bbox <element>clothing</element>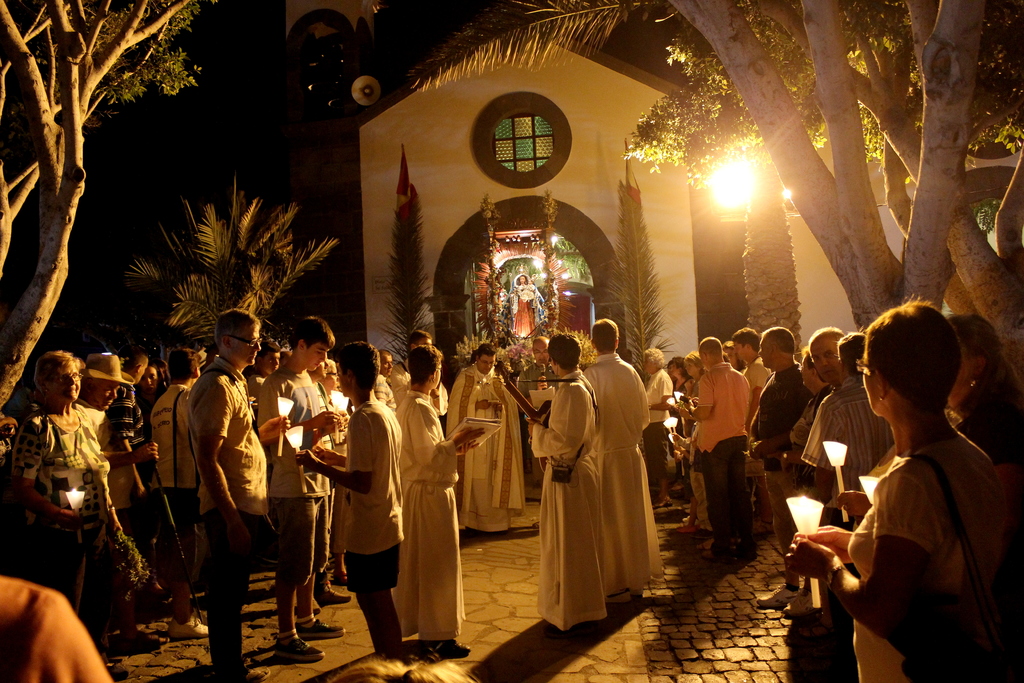
[x1=641, y1=419, x2=671, y2=500]
